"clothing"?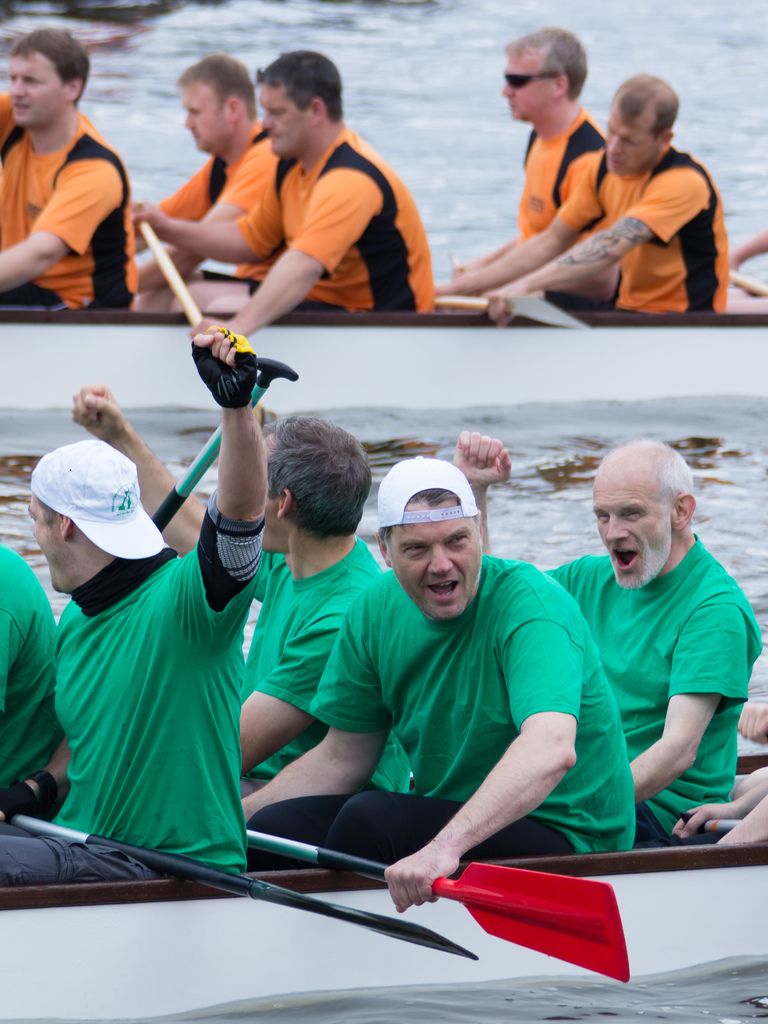
BBox(541, 532, 765, 847)
